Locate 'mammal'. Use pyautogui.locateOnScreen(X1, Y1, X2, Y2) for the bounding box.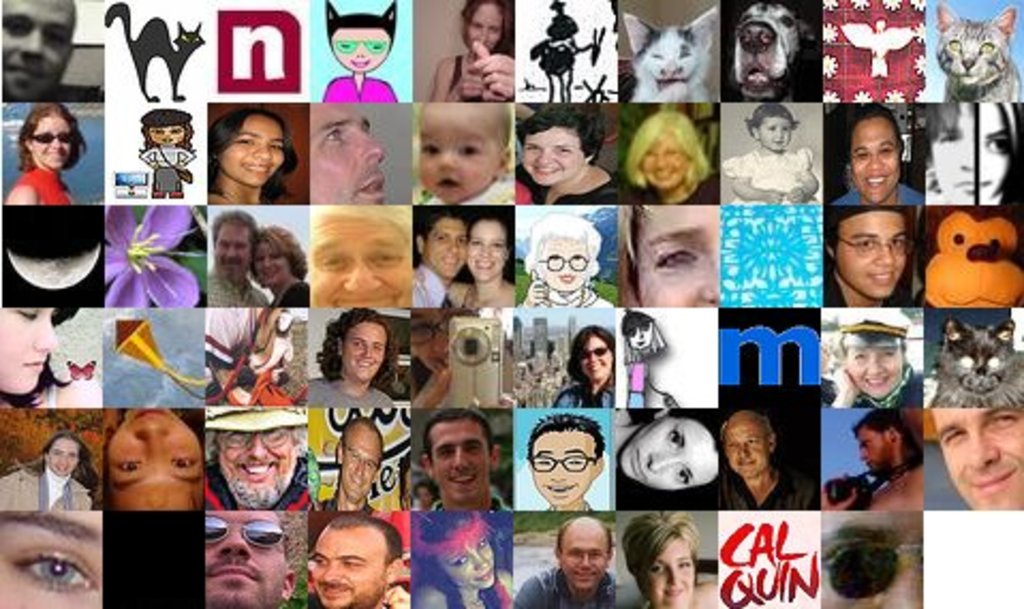
pyautogui.locateOnScreen(821, 205, 906, 310).
